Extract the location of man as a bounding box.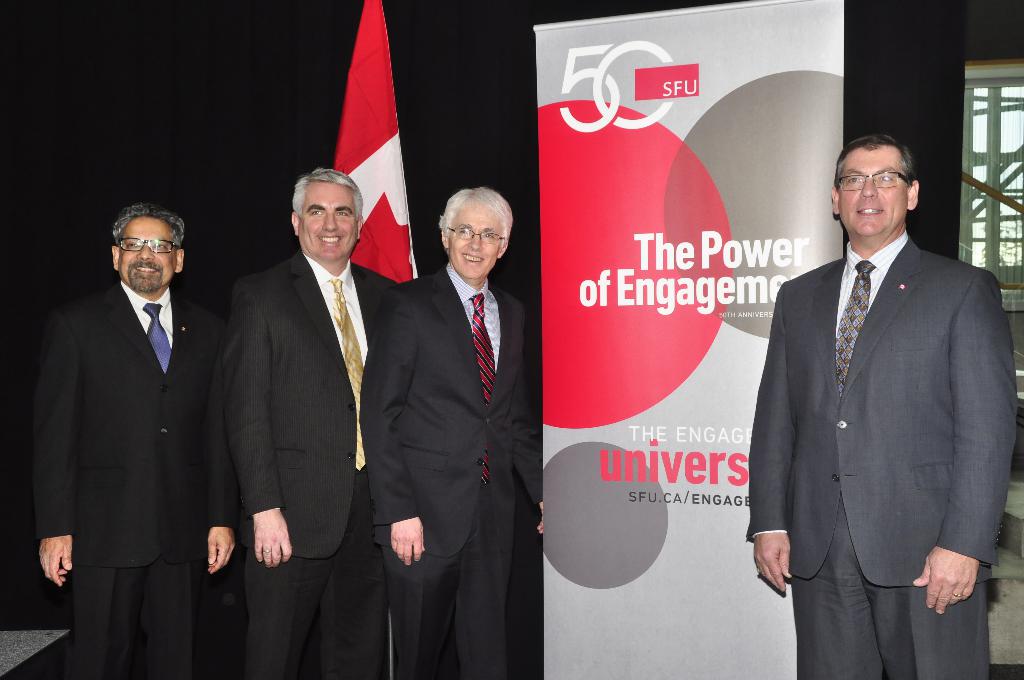
left=227, top=164, right=403, bottom=677.
